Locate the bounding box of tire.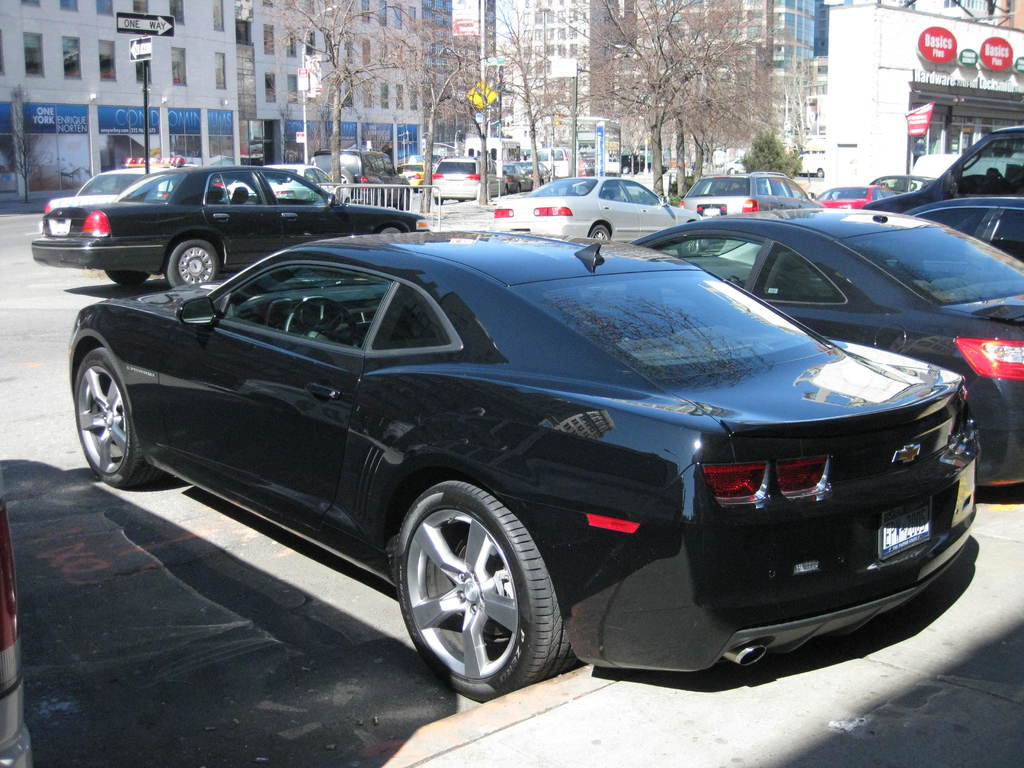
Bounding box: l=170, t=239, r=221, b=289.
